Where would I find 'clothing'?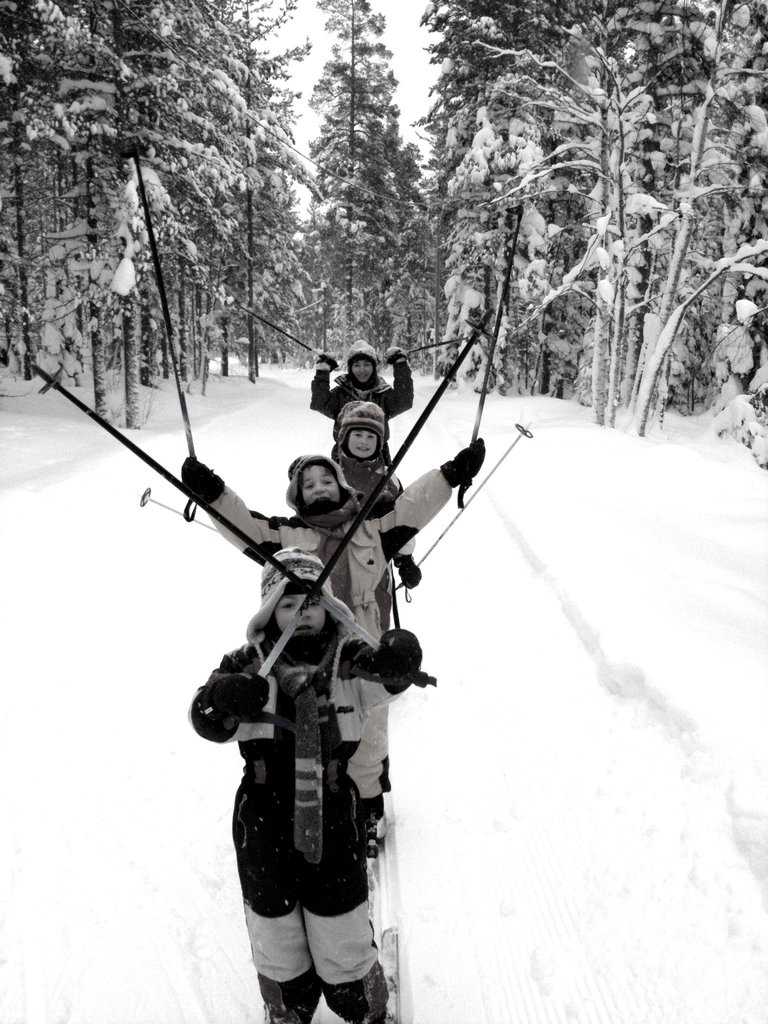
At pyautogui.locateOnScreen(179, 438, 484, 821).
